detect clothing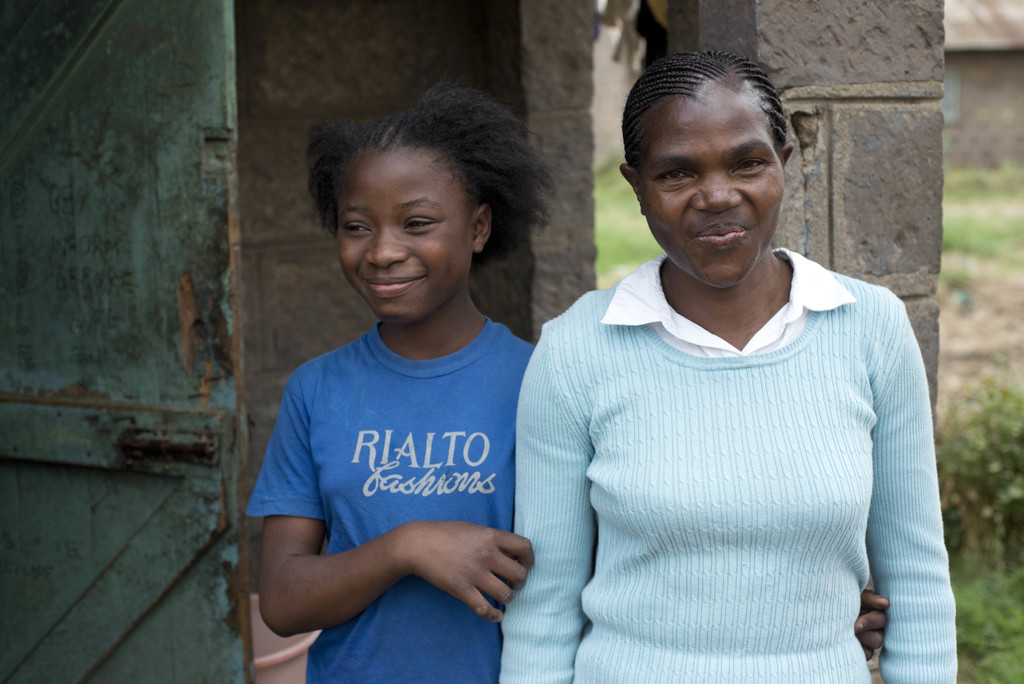
detection(534, 215, 957, 674)
